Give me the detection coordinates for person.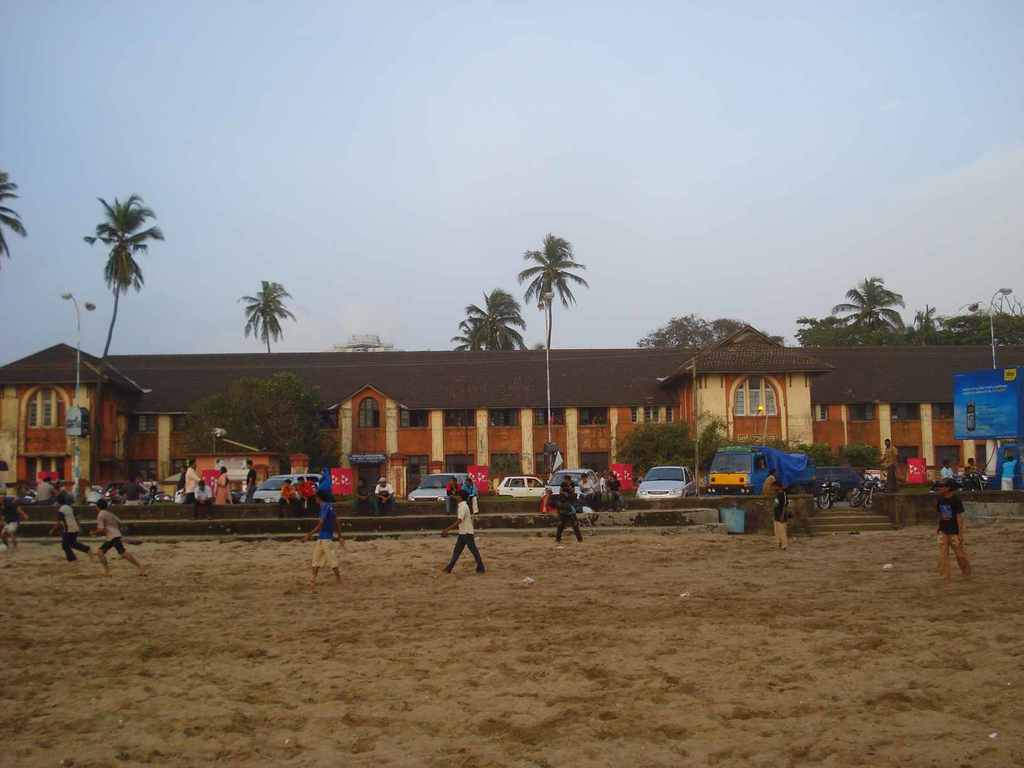
<box>215,467,234,504</box>.
